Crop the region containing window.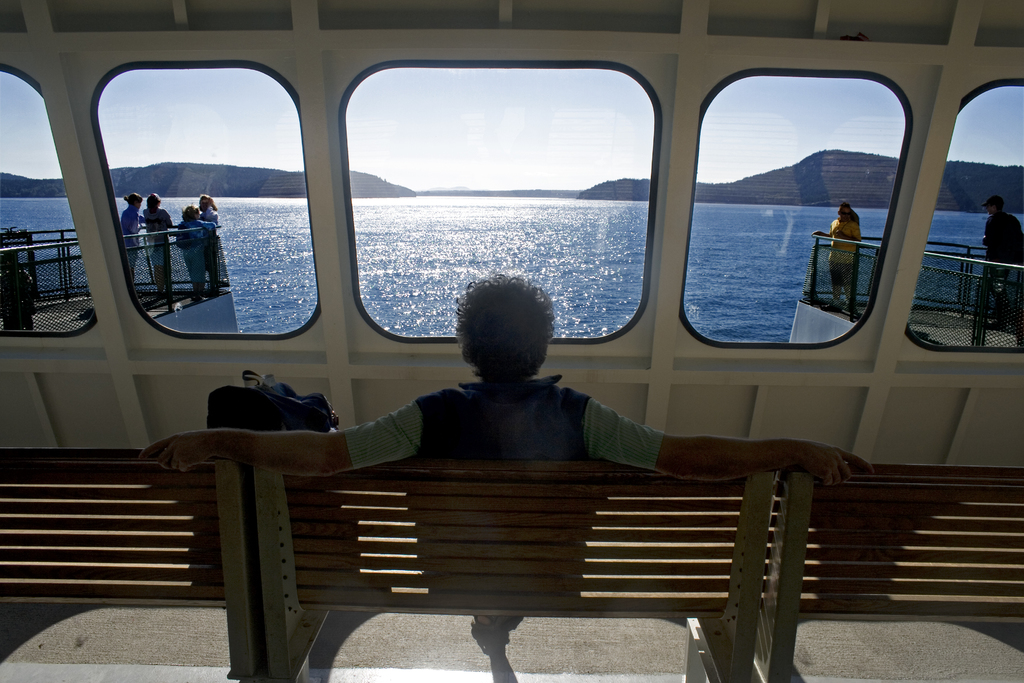
Crop region: box(93, 64, 323, 340).
